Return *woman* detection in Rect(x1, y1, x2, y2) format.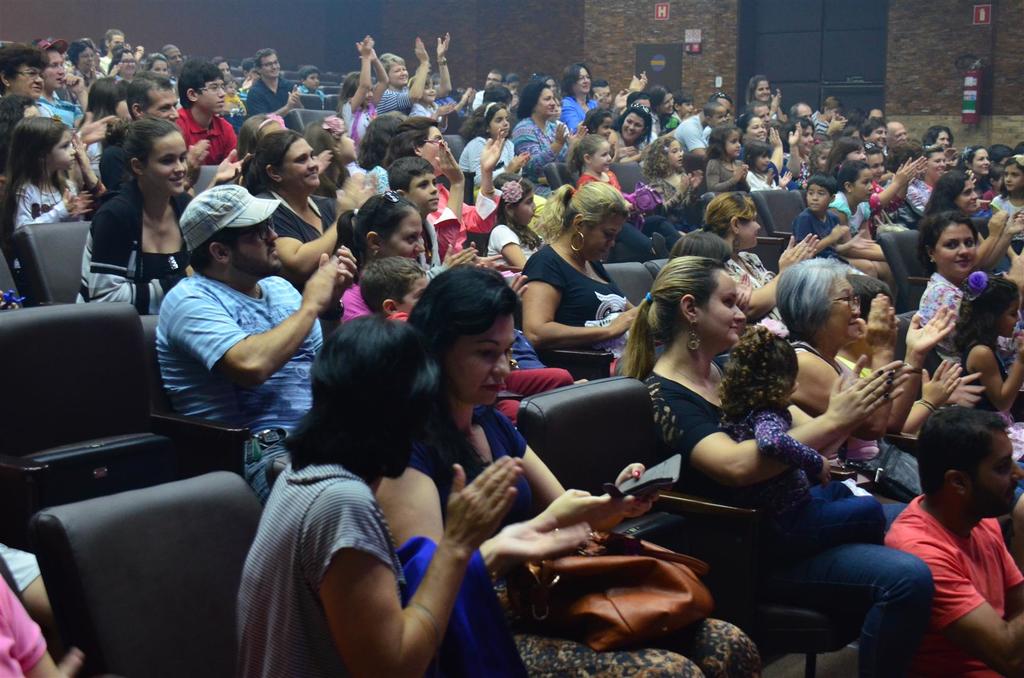
Rect(248, 284, 516, 674).
